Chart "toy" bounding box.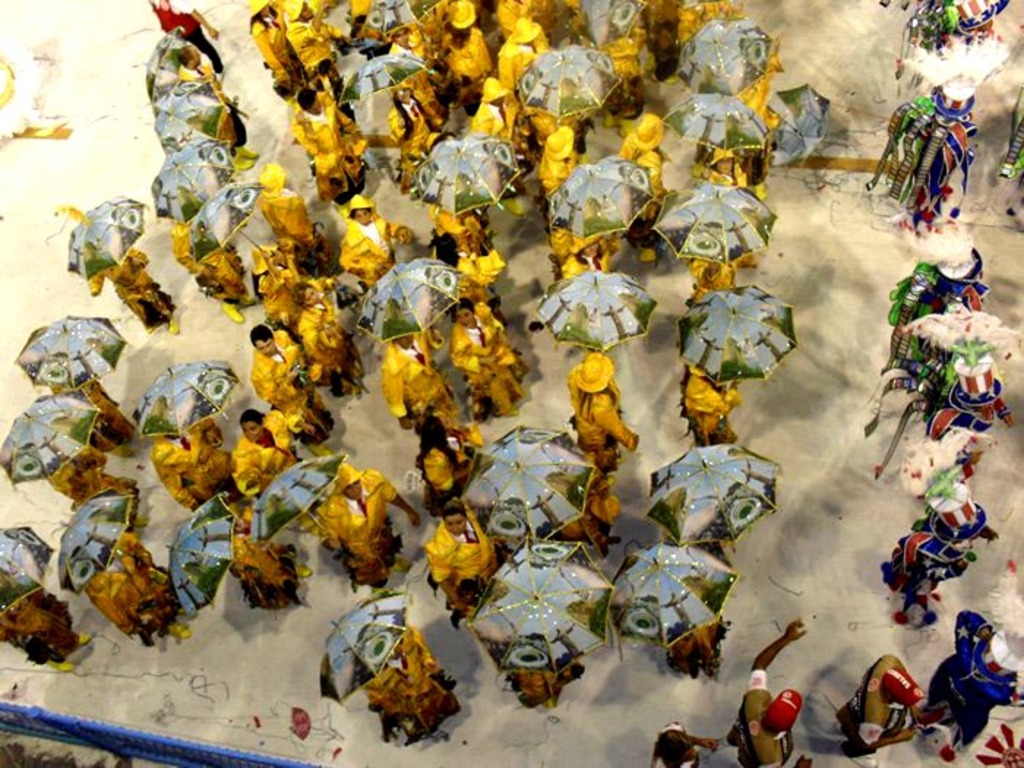
Charted: bbox=[23, 322, 135, 433].
